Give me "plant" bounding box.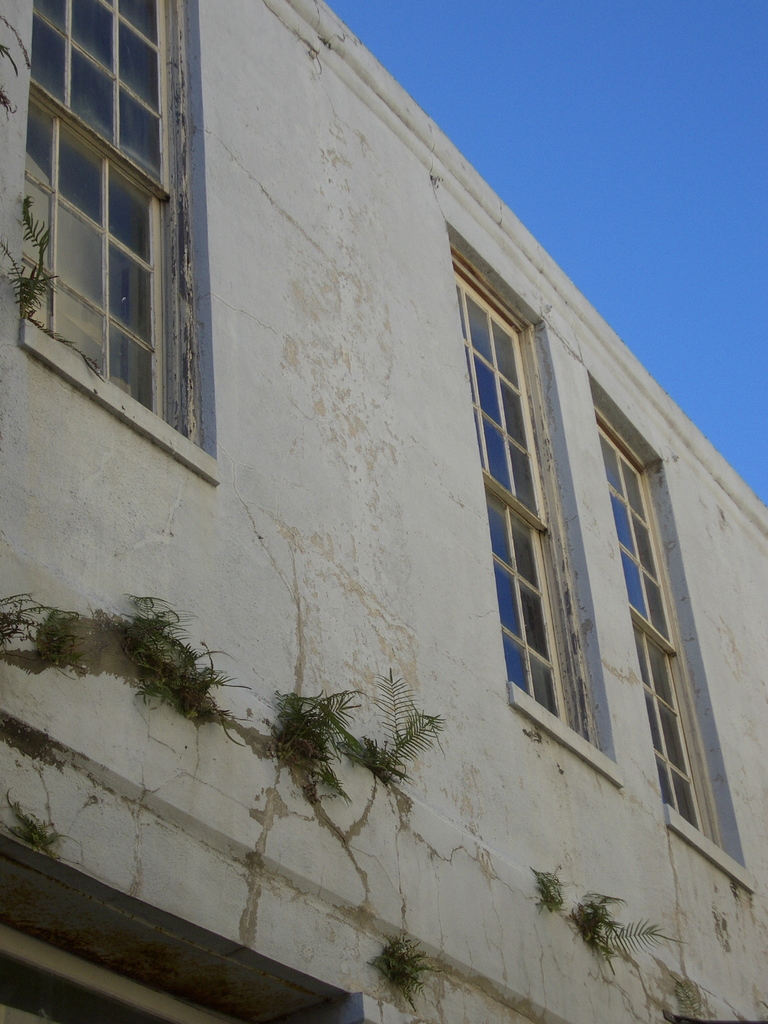
{"left": 0, "top": 171, "right": 99, "bottom": 407}.
